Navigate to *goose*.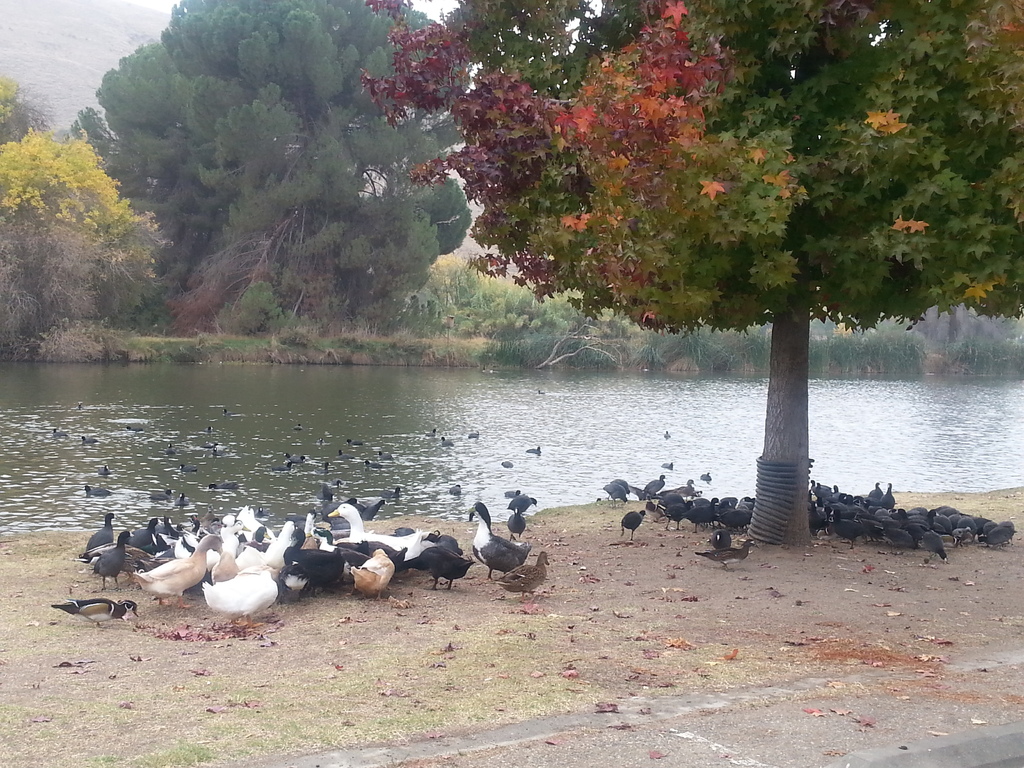
Navigation target: 604, 451, 1017, 559.
